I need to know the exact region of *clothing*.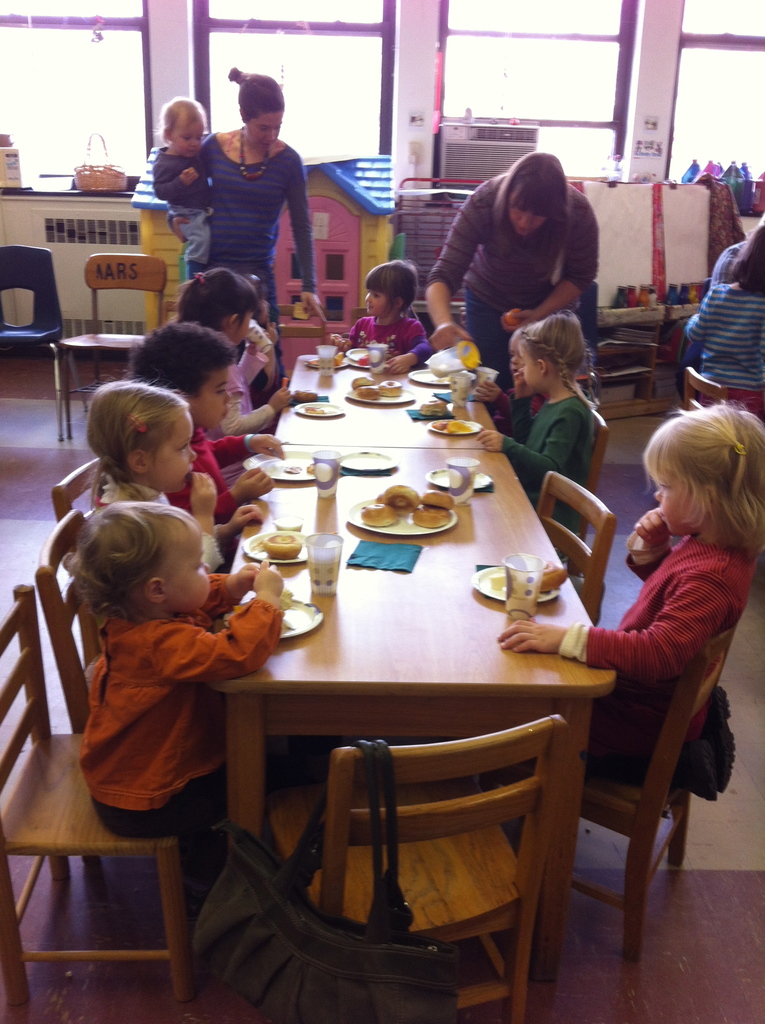
Region: Rect(558, 525, 764, 804).
